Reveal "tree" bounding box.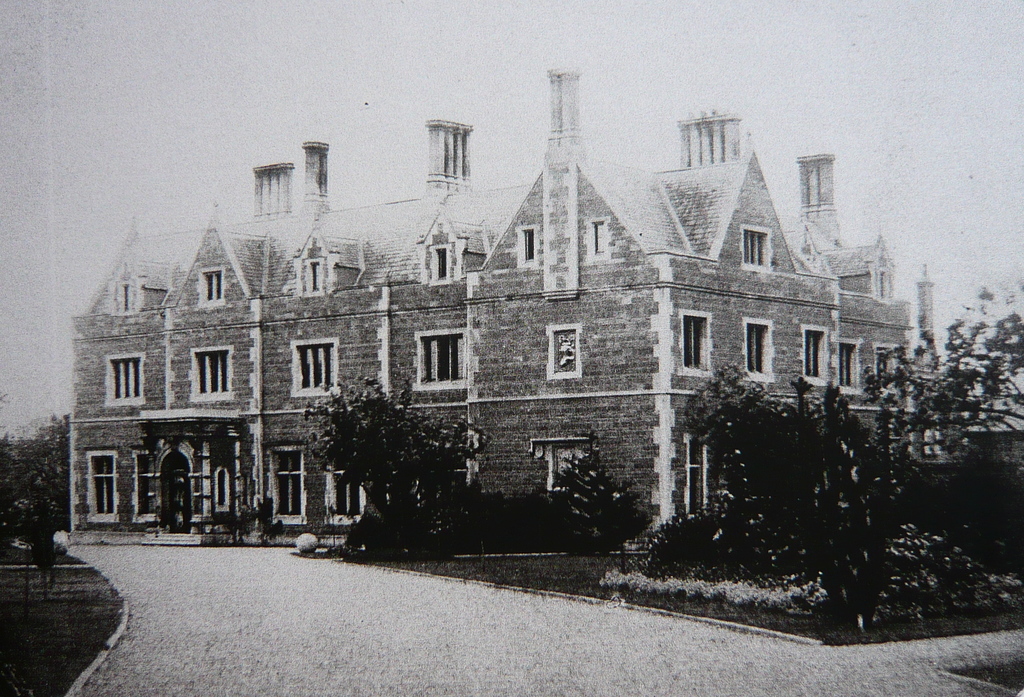
Revealed: bbox=(568, 435, 676, 581).
